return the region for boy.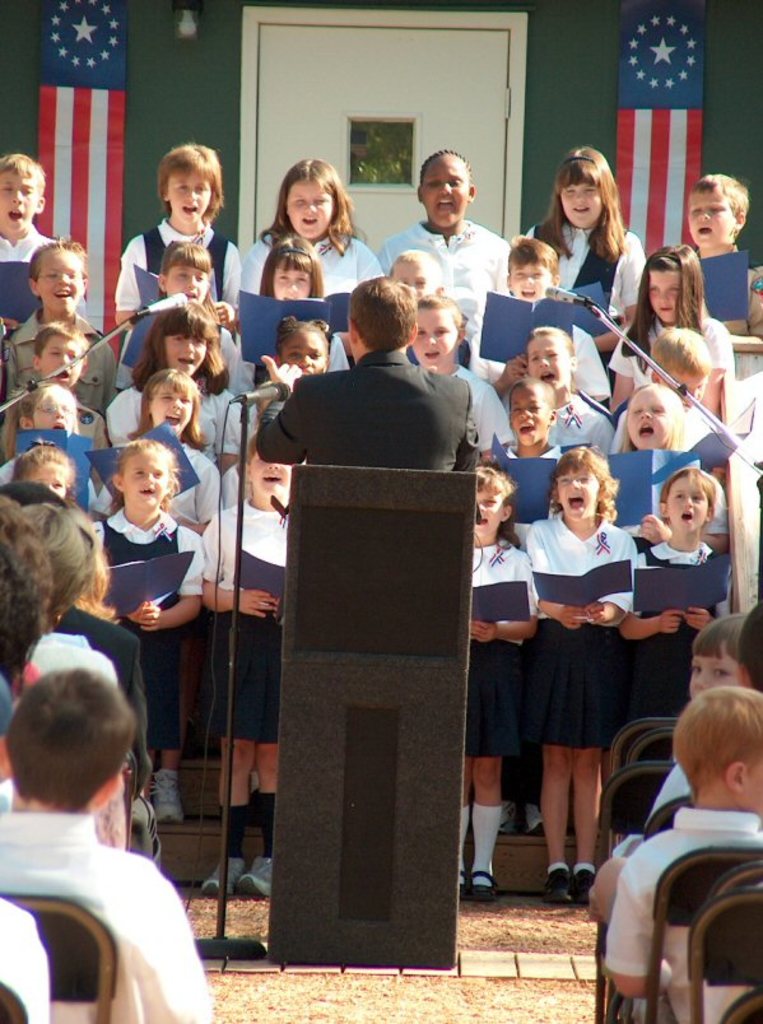
(0, 149, 56, 336).
